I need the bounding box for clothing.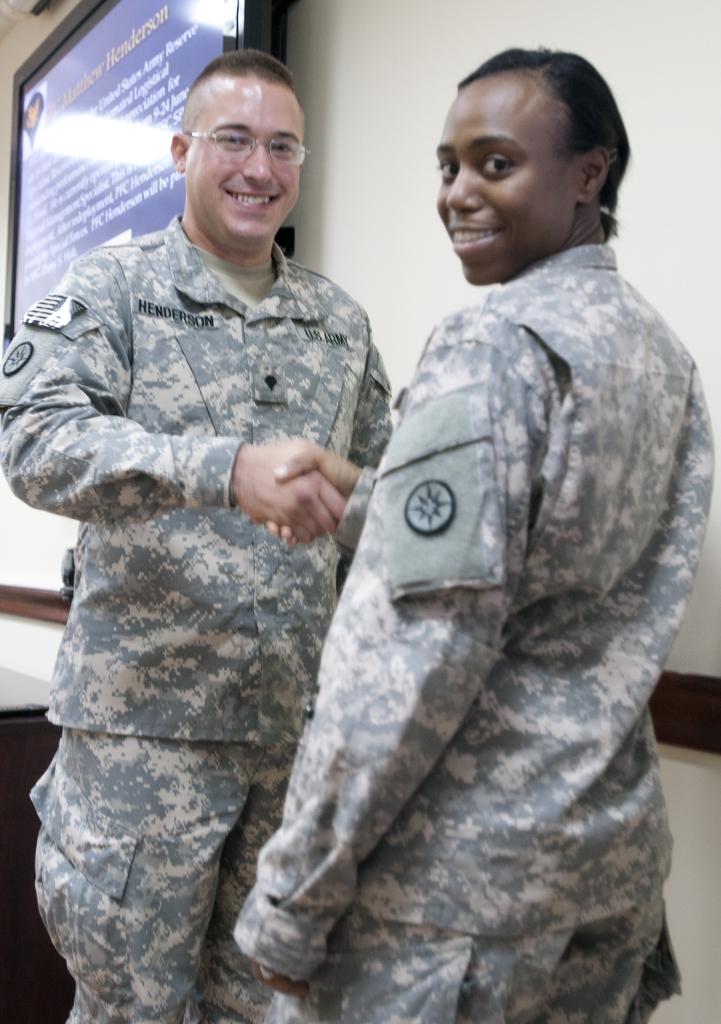
Here it is: bbox=(4, 214, 396, 1023).
